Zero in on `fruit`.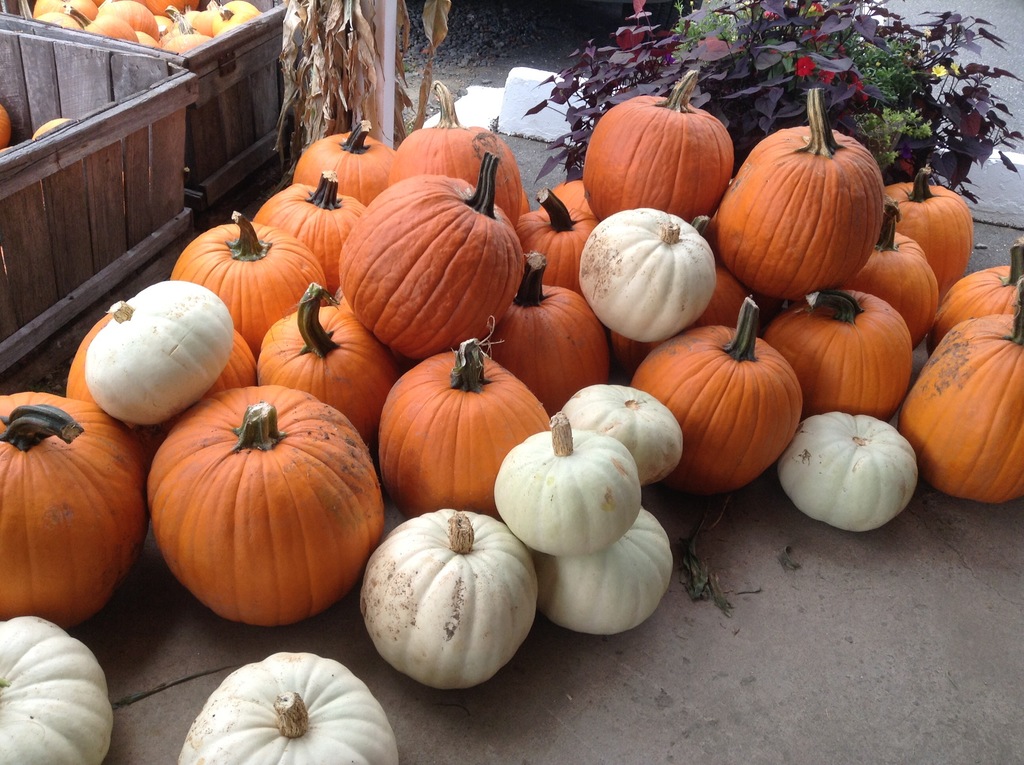
Zeroed in: (left=703, top=121, right=890, bottom=309).
